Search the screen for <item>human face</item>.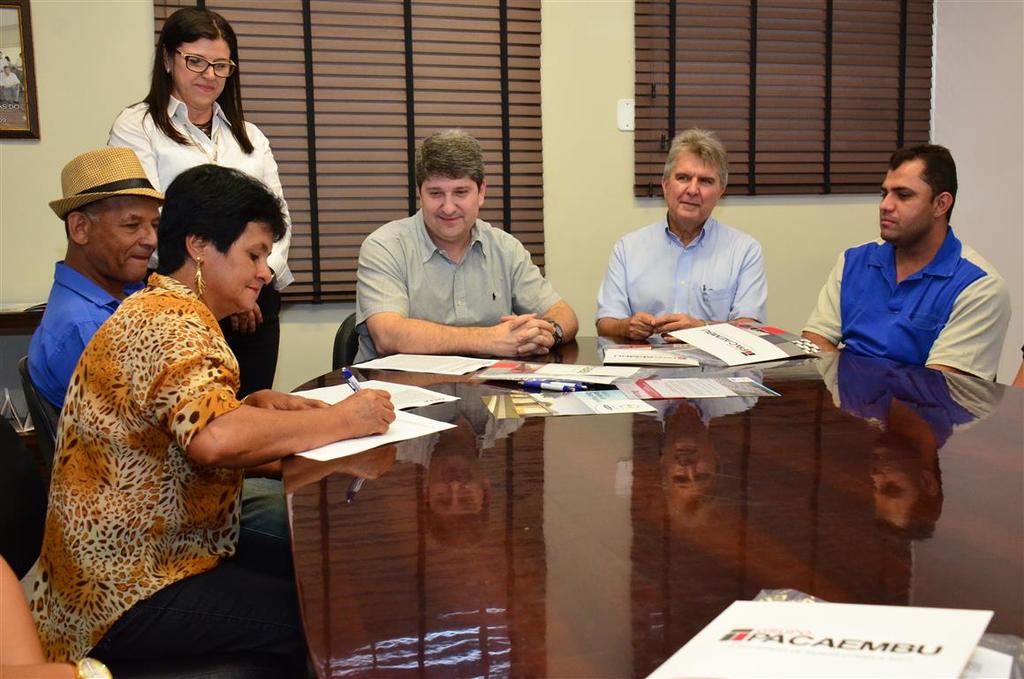
Found at region(876, 167, 940, 234).
